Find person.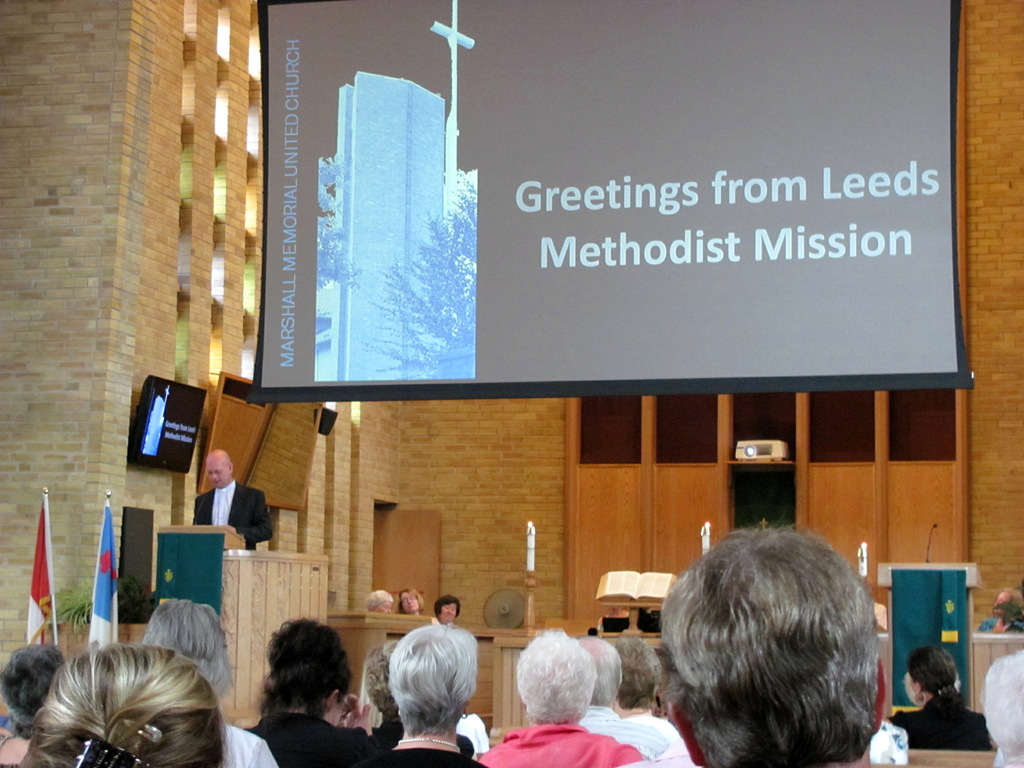
box(397, 587, 431, 620).
